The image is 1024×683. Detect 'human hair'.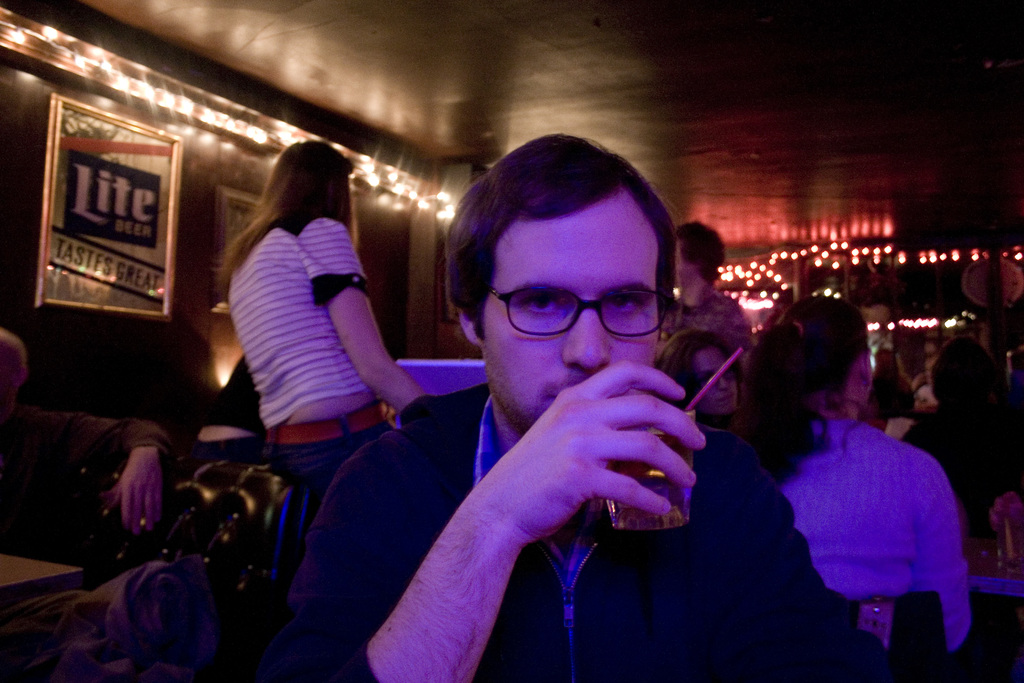
Detection: (left=216, top=138, right=364, bottom=280).
